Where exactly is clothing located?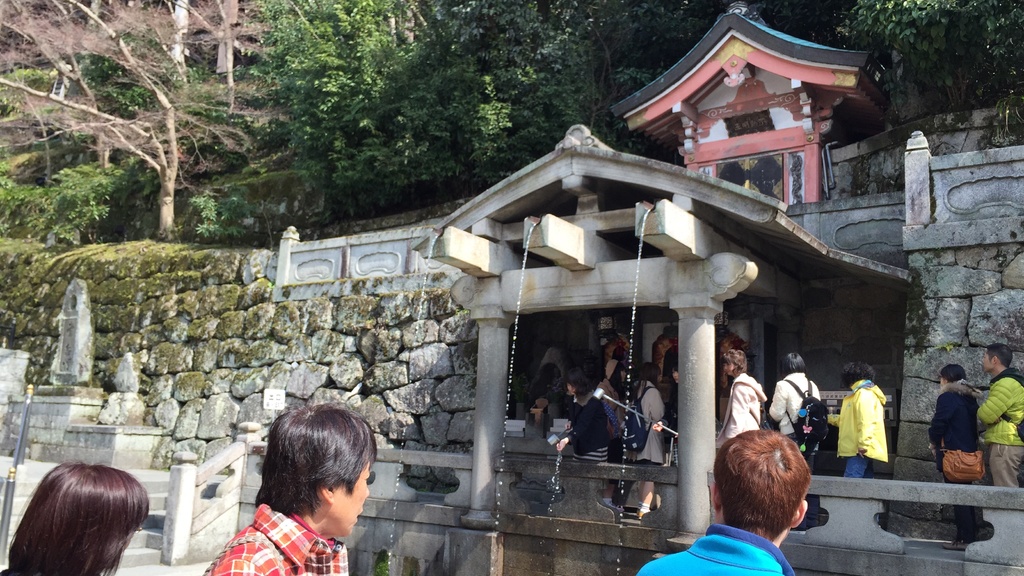
Its bounding box is {"left": 639, "top": 523, "right": 805, "bottom": 575}.
